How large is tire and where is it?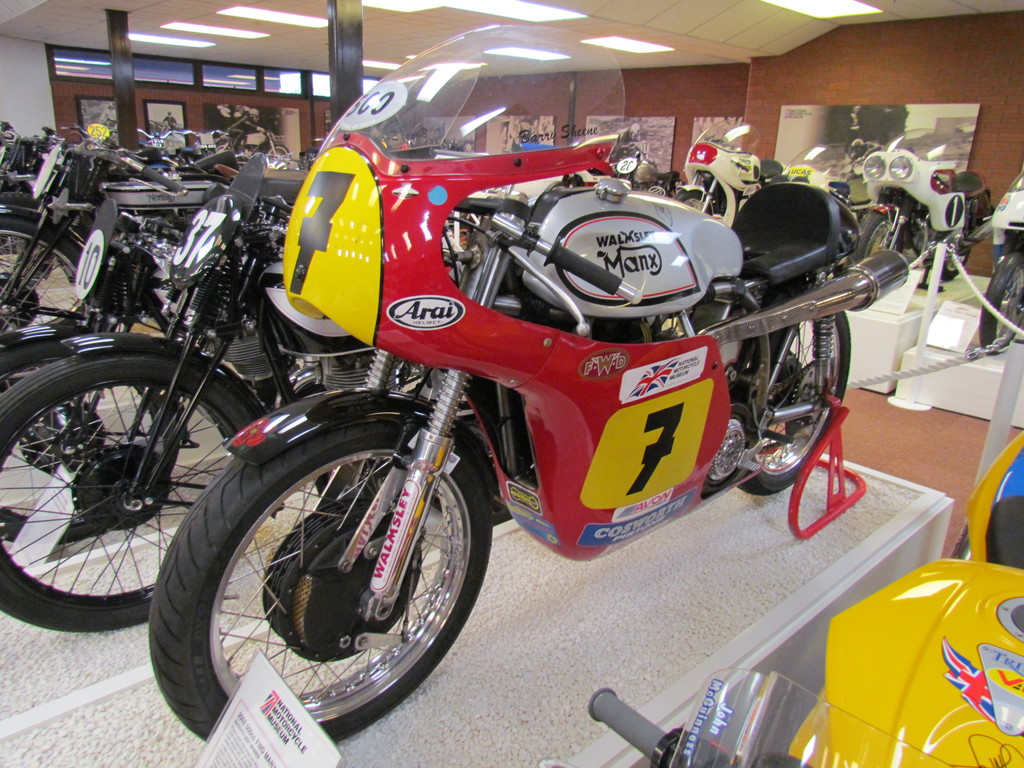
Bounding box: [0, 192, 42, 207].
